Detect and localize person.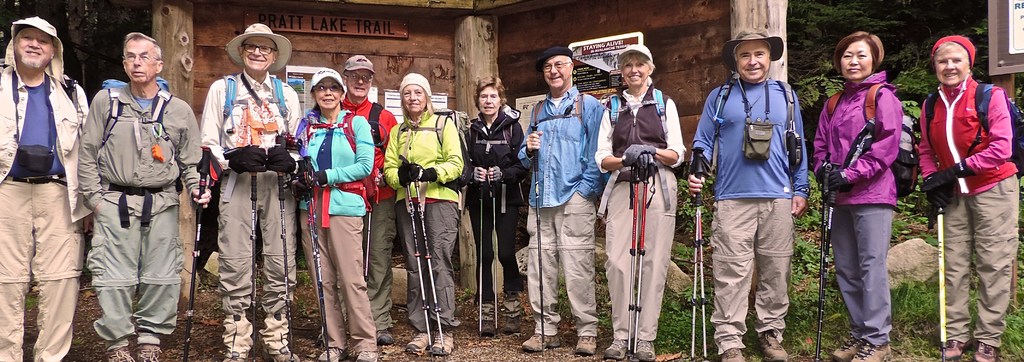
Localized at <box>918,34,1018,361</box>.
